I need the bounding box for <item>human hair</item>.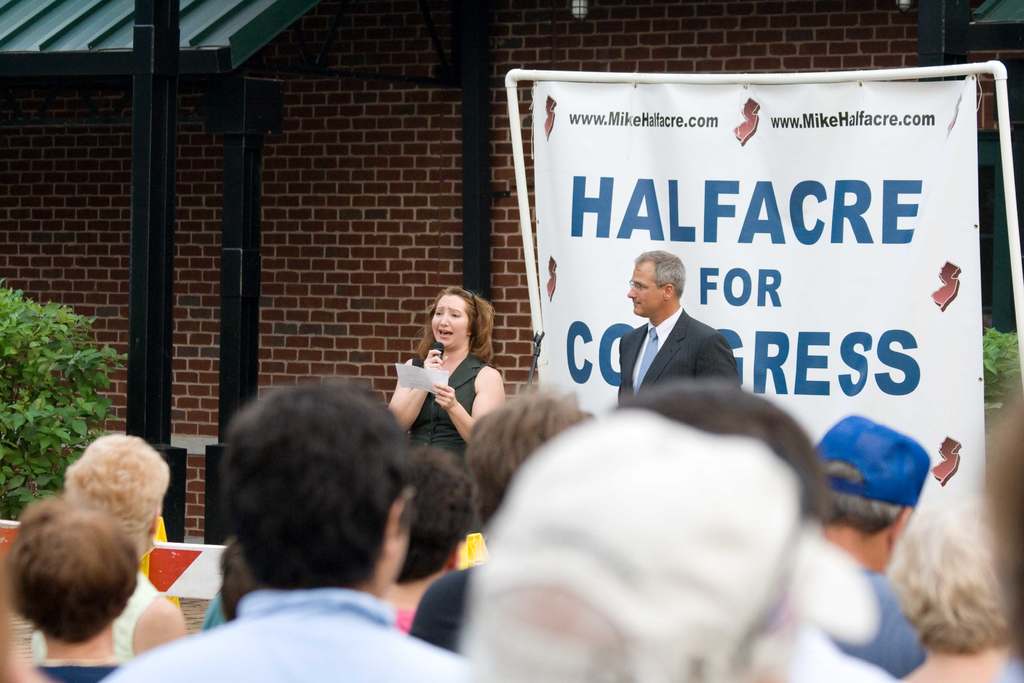
Here it is: Rect(890, 500, 1009, 654).
